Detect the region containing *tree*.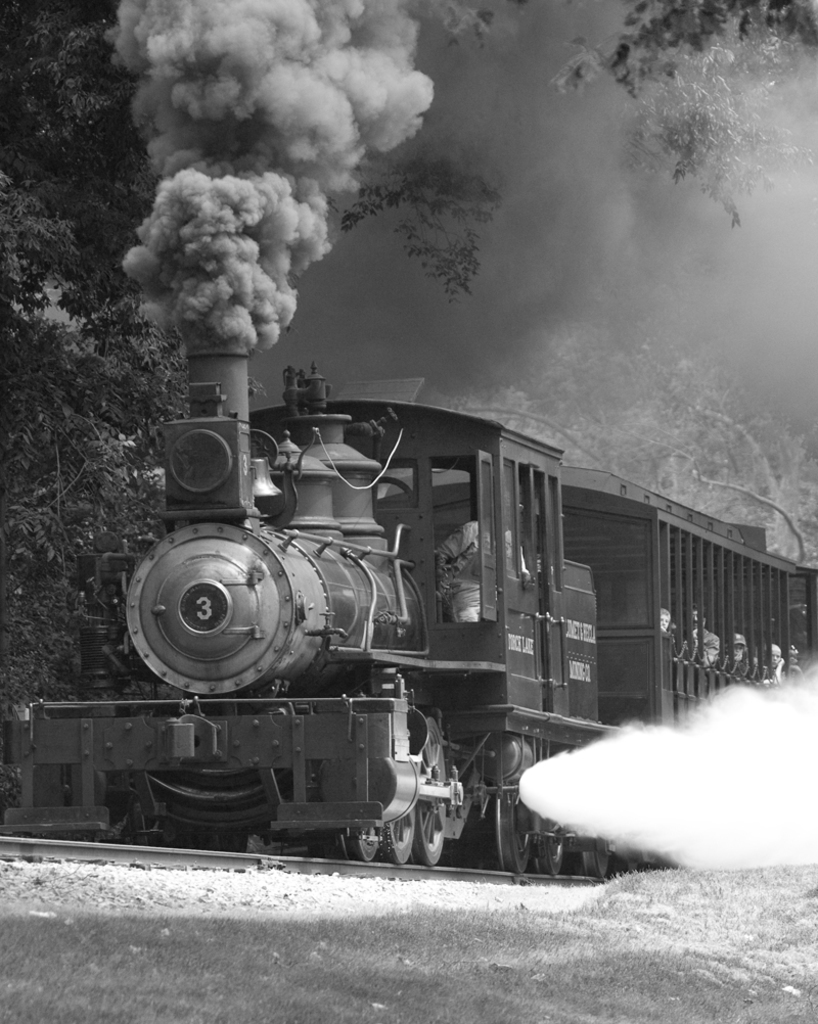
bbox=[236, 368, 278, 409].
